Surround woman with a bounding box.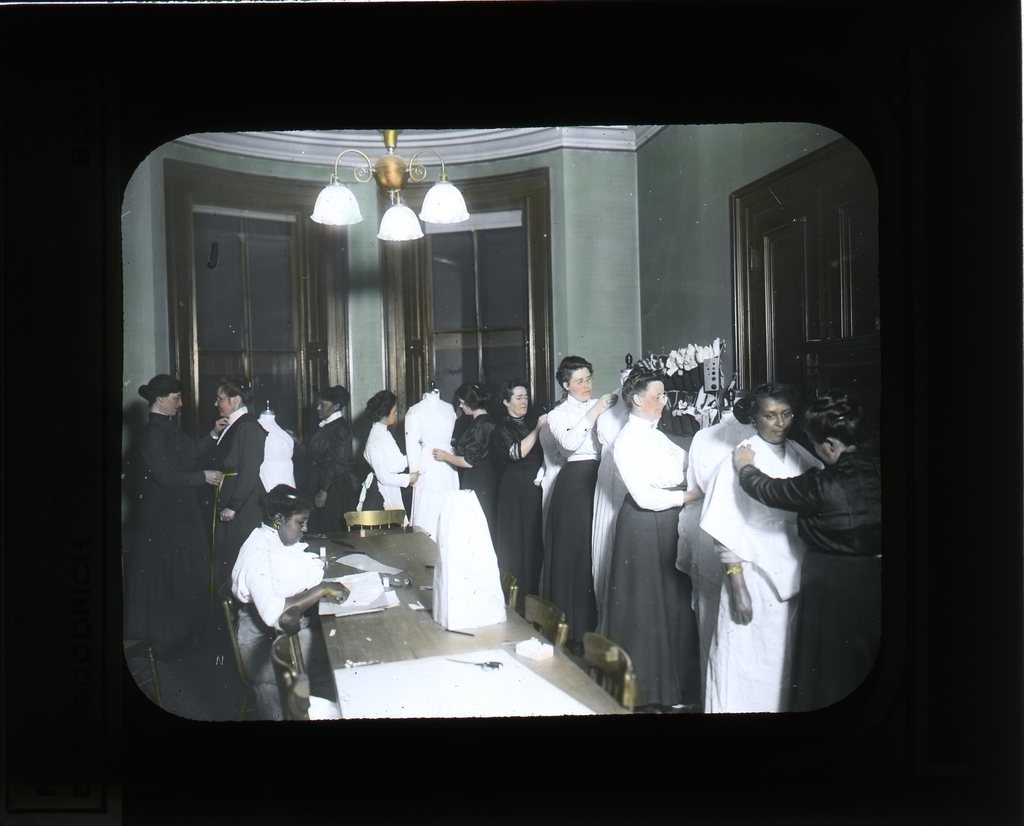
locate(730, 387, 887, 706).
